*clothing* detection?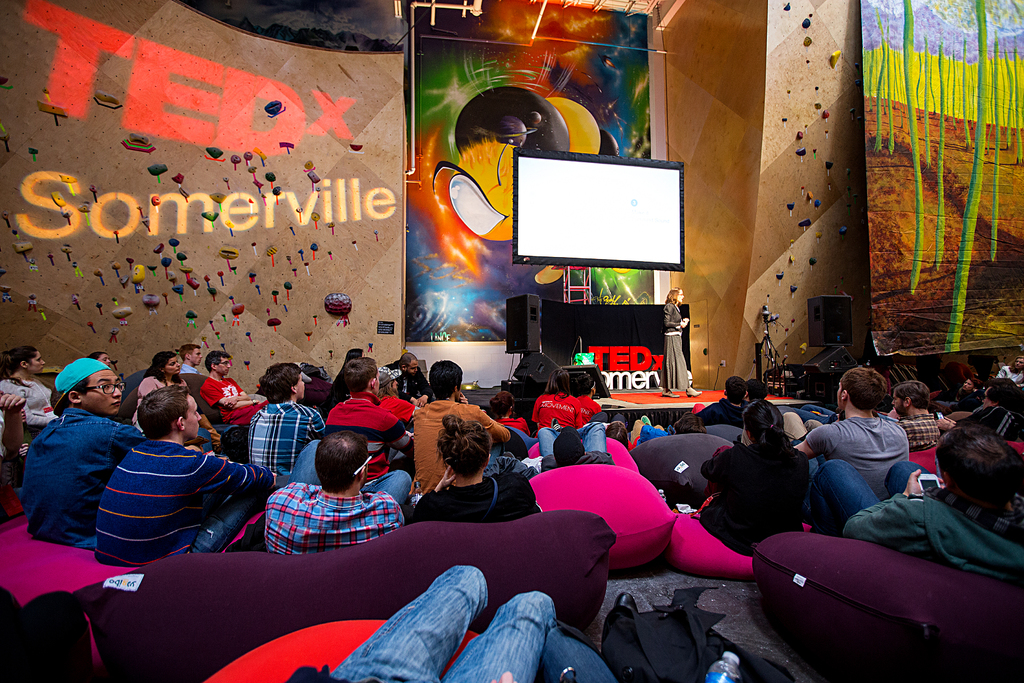
box(256, 484, 396, 565)
